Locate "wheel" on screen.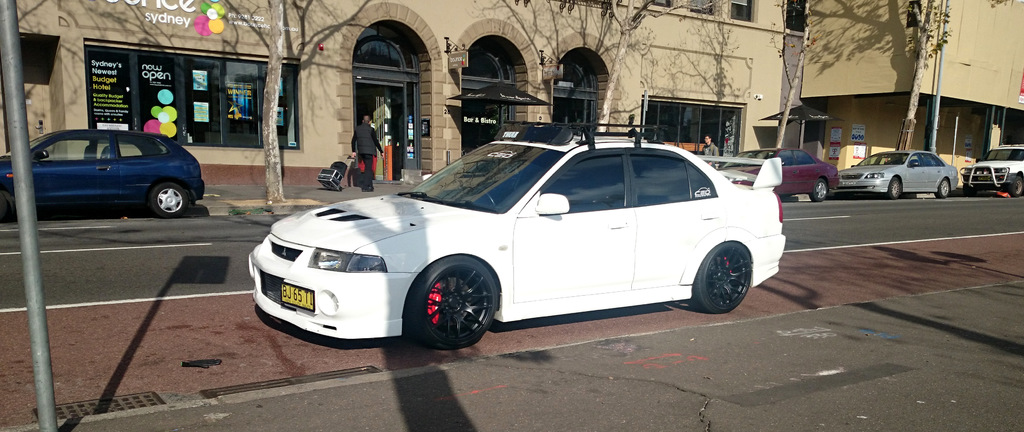
On screen at {"left": 888, "top": 179, "right": 897, "bottom": 195}.
